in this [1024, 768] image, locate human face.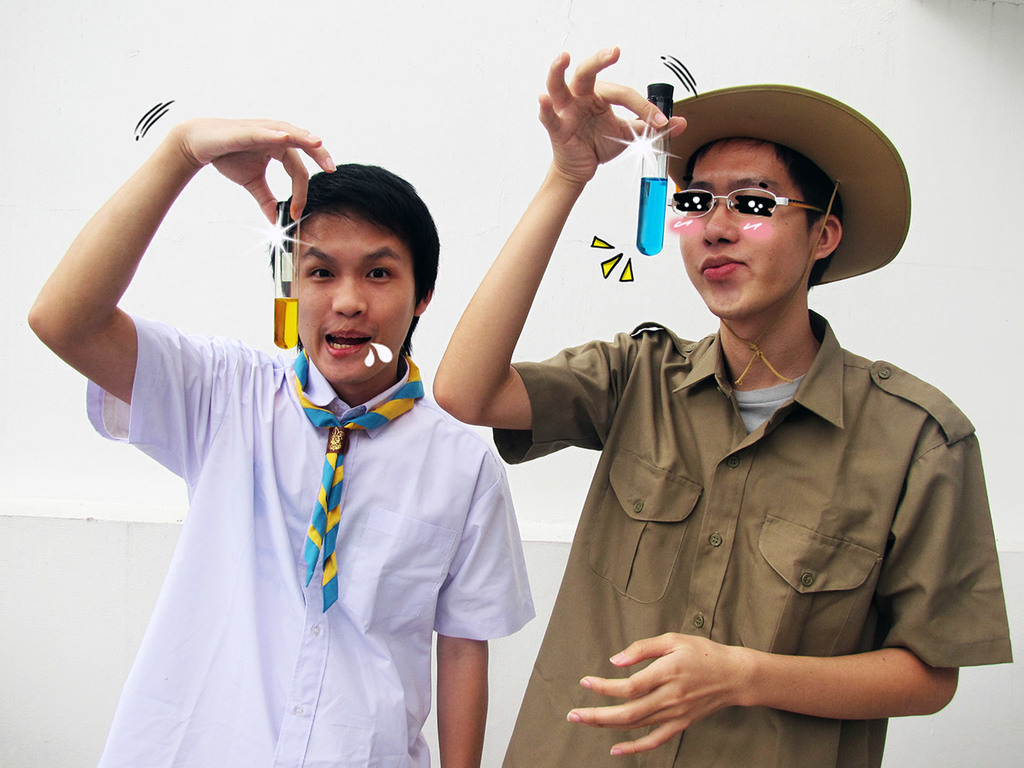
Bounding box: <region>284, 208, 414, 382</region>.
